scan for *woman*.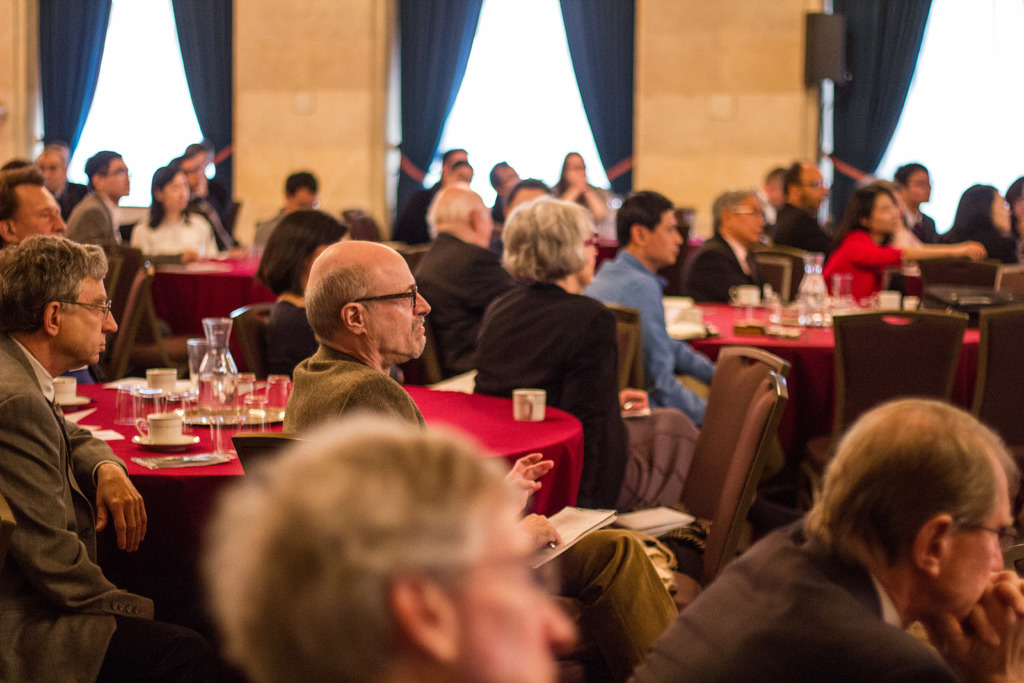
Scan result: (473, 194, 633, 509).
